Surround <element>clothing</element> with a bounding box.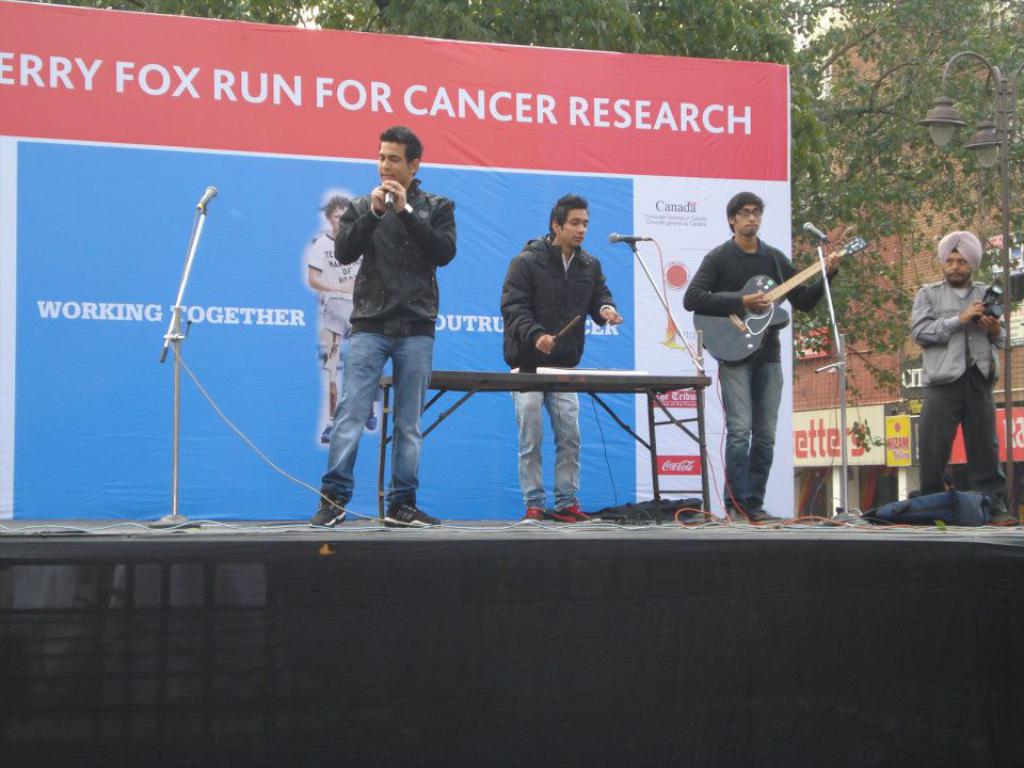
[left=315, top=178, right=463, bottom=502].
